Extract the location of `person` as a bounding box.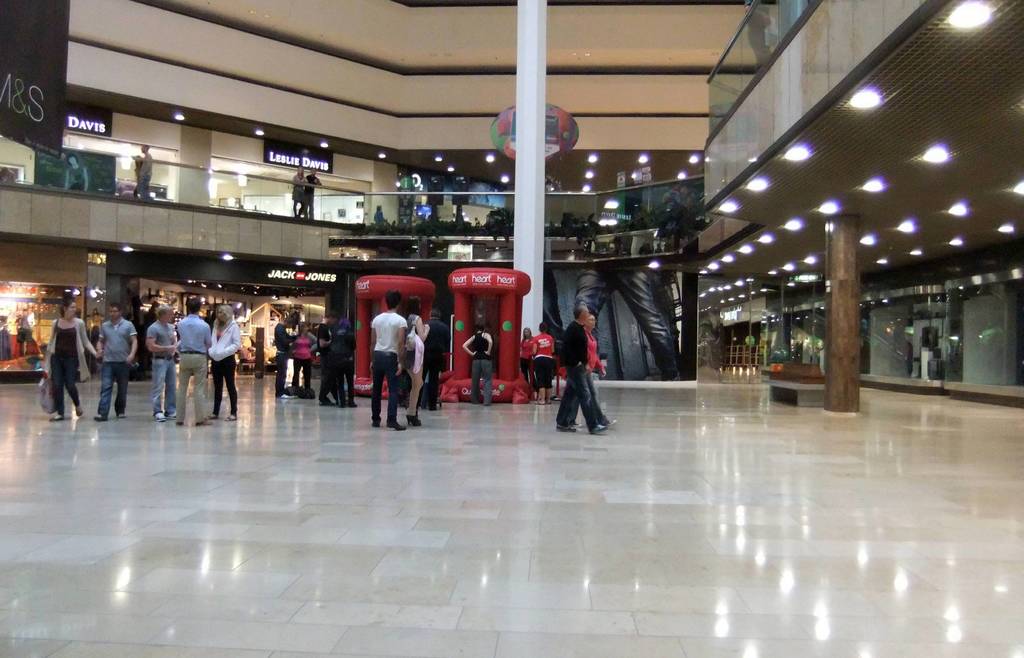
<box>530,322,554,405</box>.
